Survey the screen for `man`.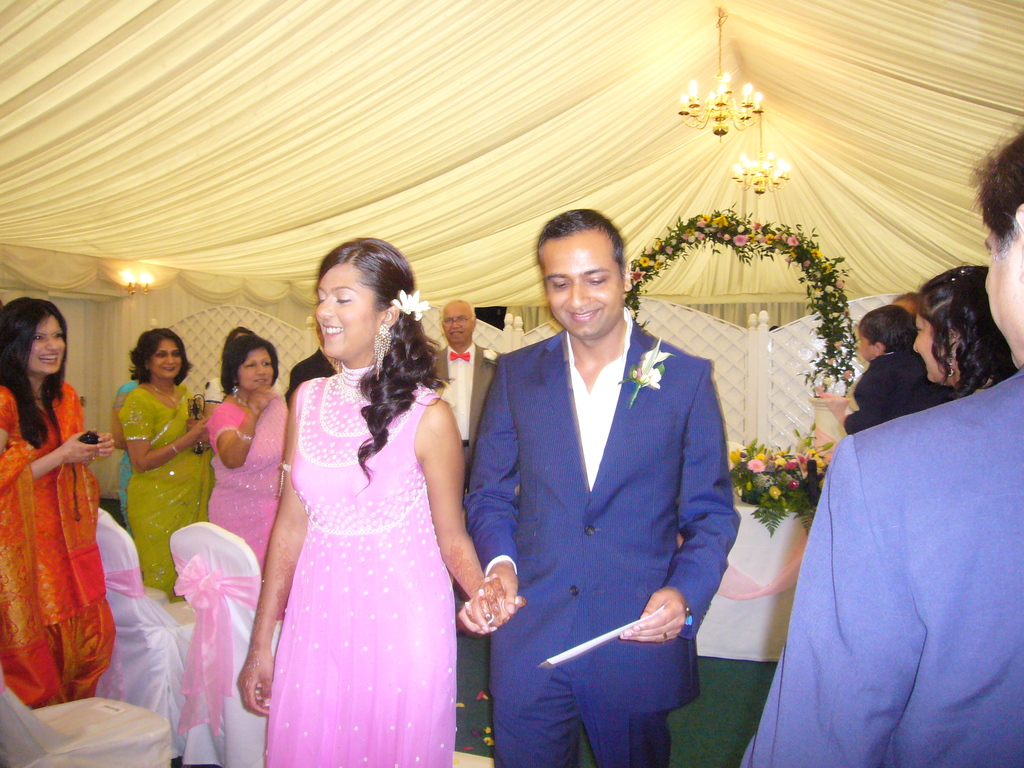
Survey found: <region>460, 184, 740, 767</region>.
